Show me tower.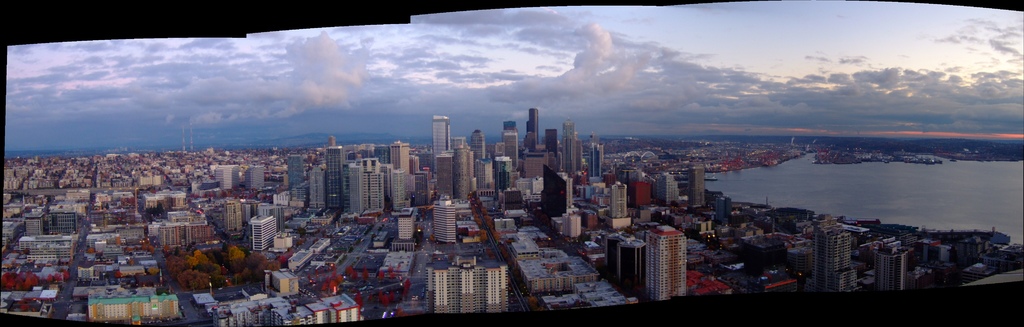
tower is here: <bbox>620, 235, 646, 290</bbox>.
